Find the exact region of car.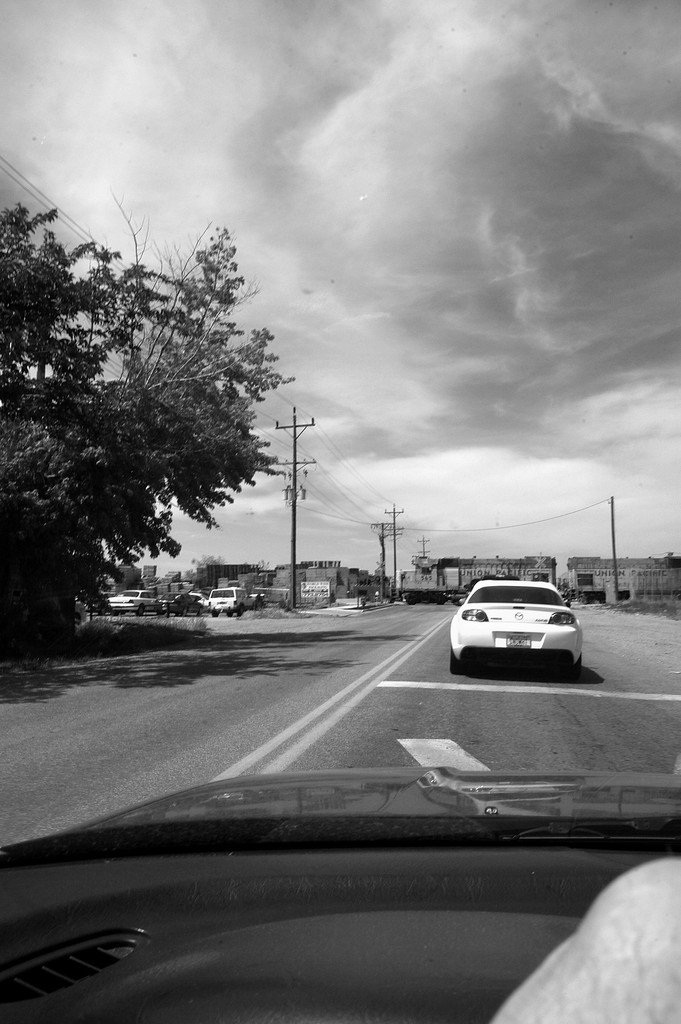
Exact region: [left=156, top=588, right=200, bottom=609].
